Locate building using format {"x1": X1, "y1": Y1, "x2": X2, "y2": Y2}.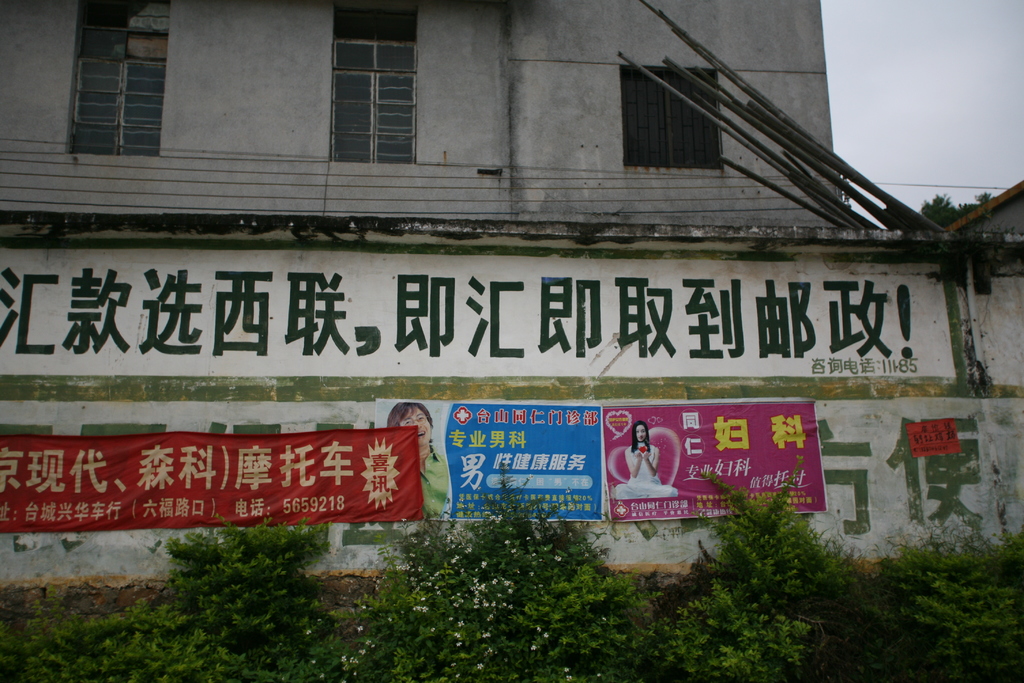
{"x1": 0, "y1": 0, "x2": 839, "y2": 229}.
